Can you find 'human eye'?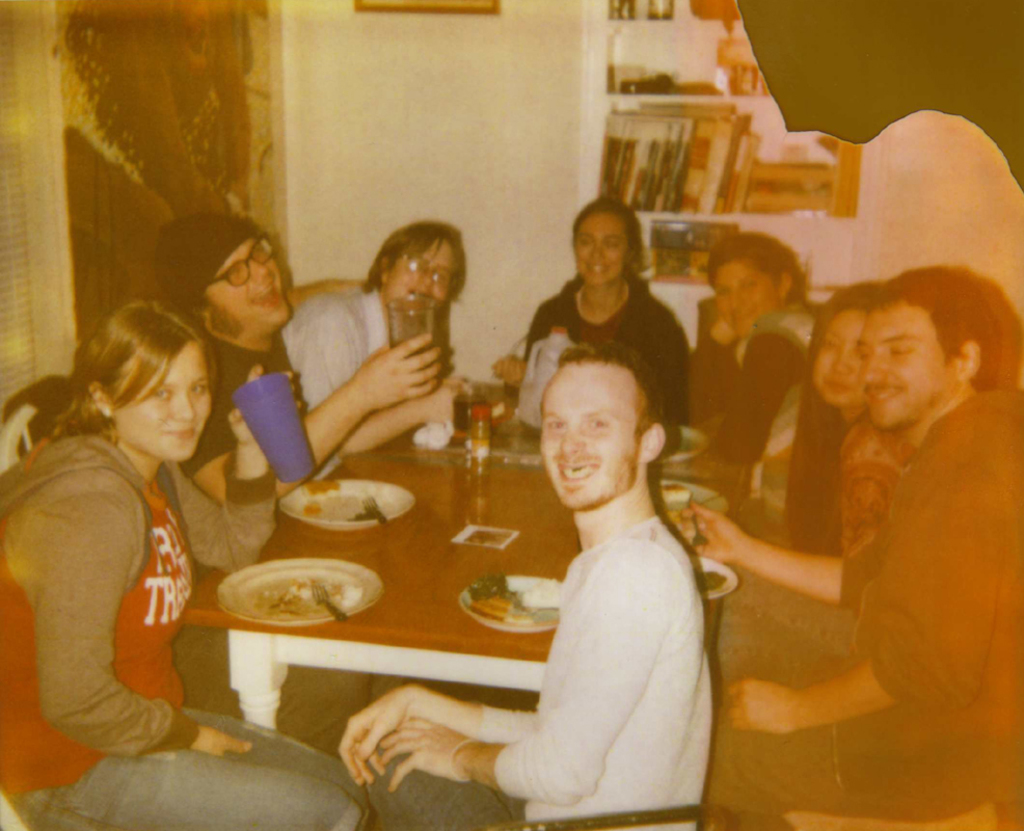
Yes, bounding box: detection(857, 350, 867, 365).
